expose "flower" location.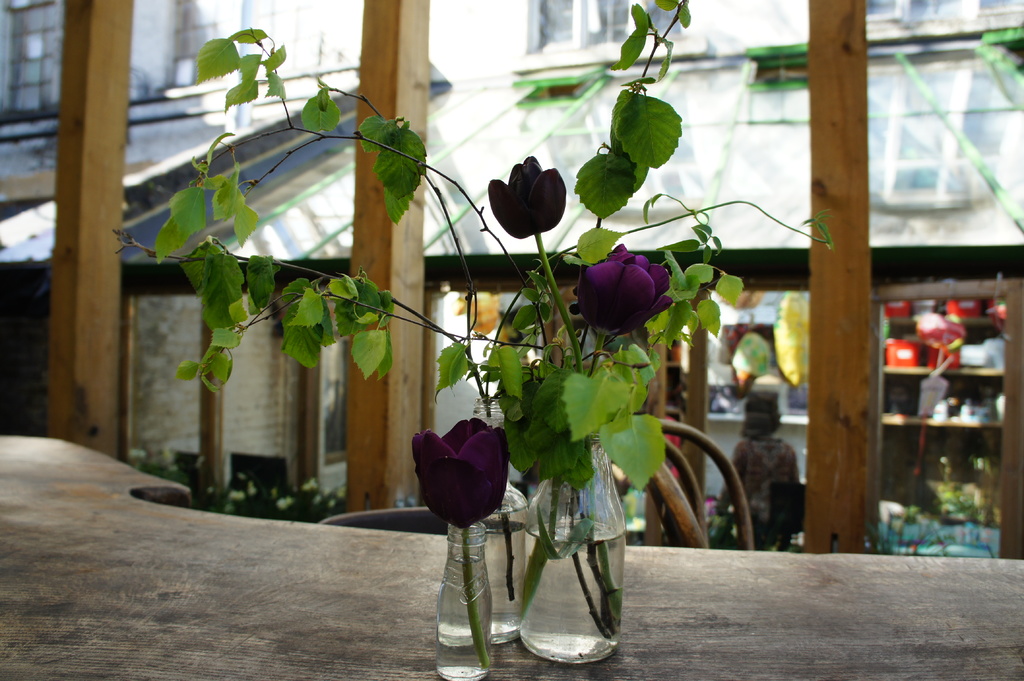
Exposed at l=483, t=152, r=570, b=237.
